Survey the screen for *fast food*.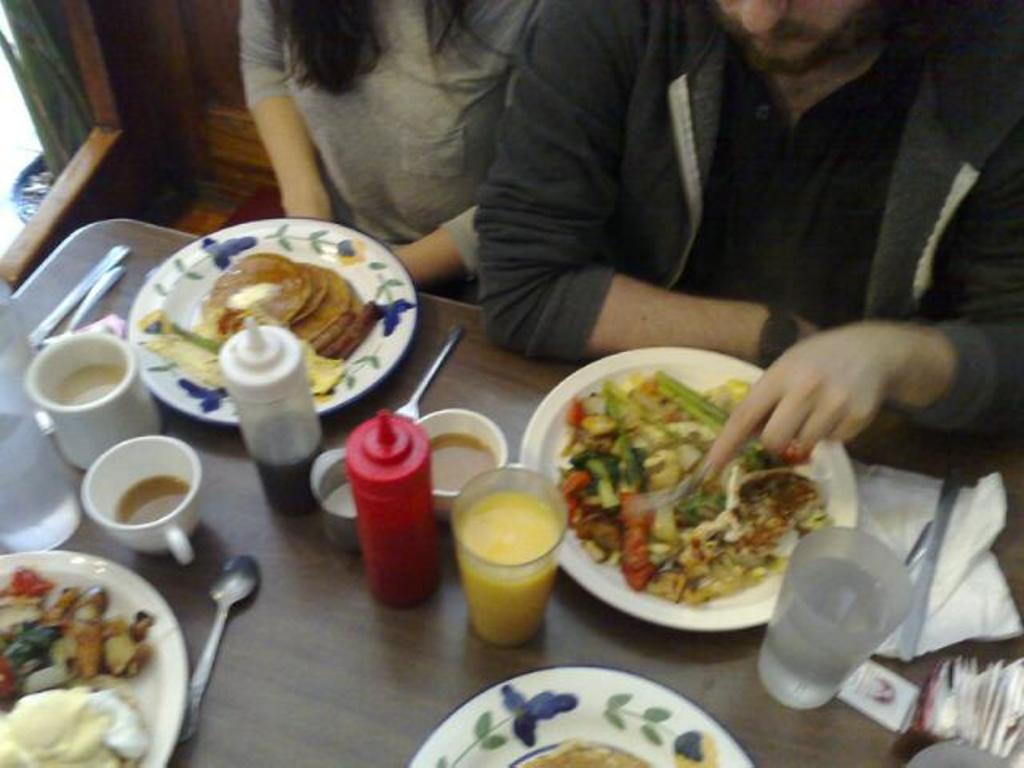
Survey found: 144,251,366,392.
